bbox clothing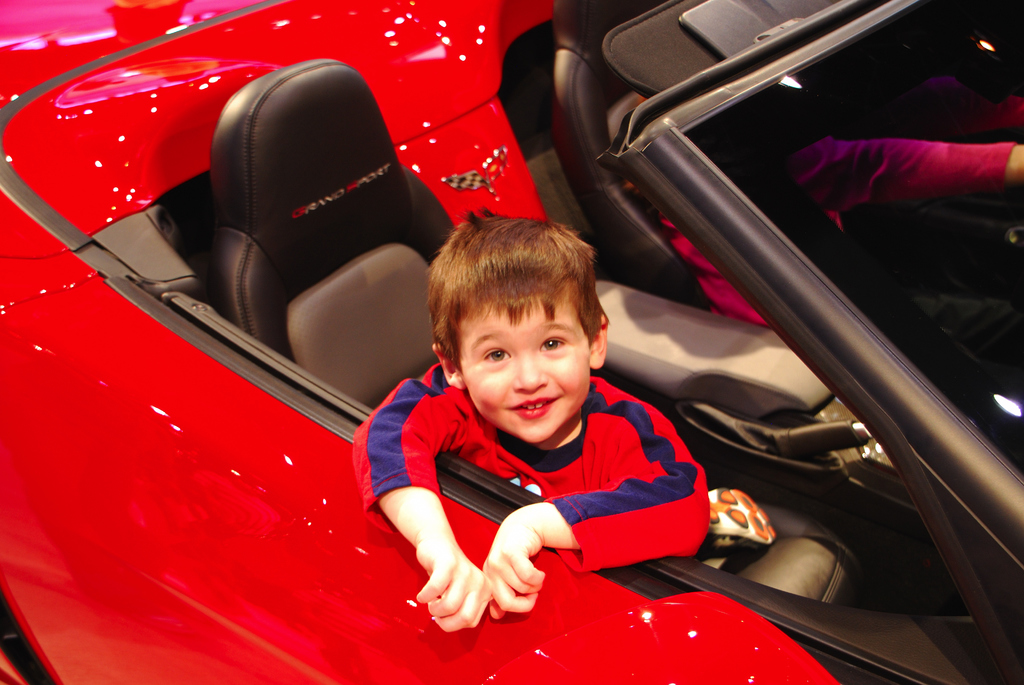
BBox(351, 375, 785, 637)
